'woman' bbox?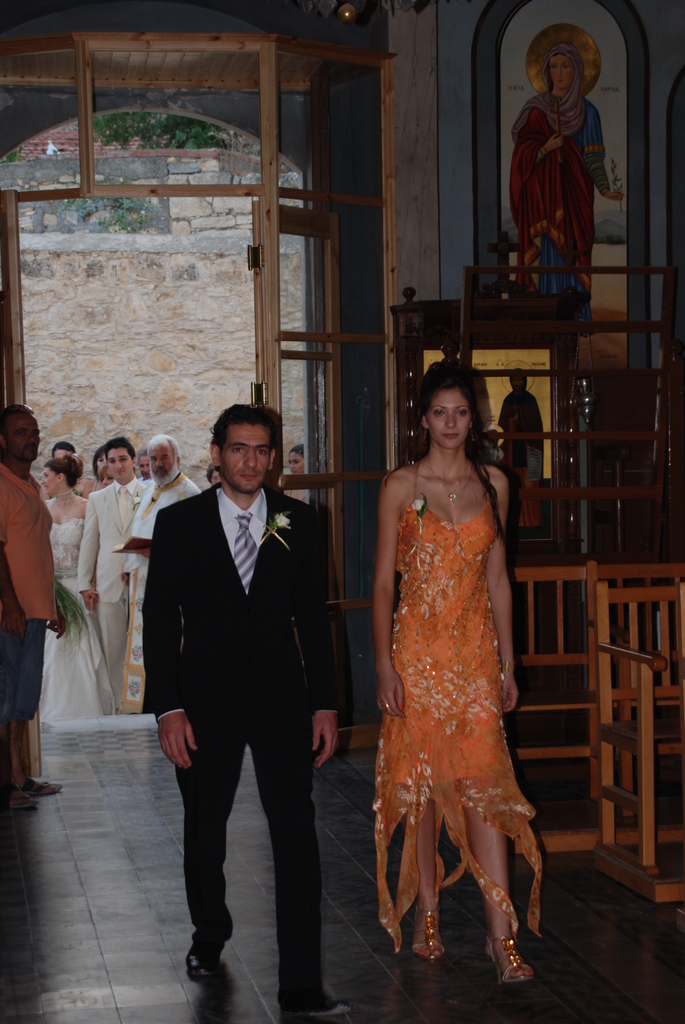
[514,45,604,337]
